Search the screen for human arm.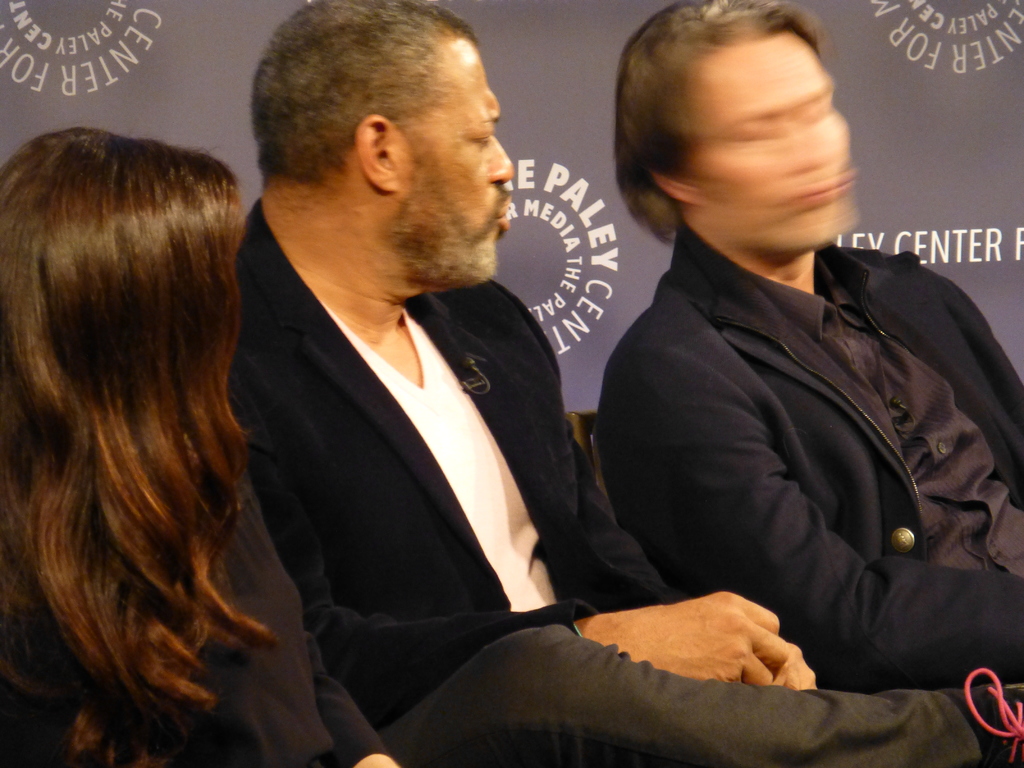
Found at 756:621:816:696.
